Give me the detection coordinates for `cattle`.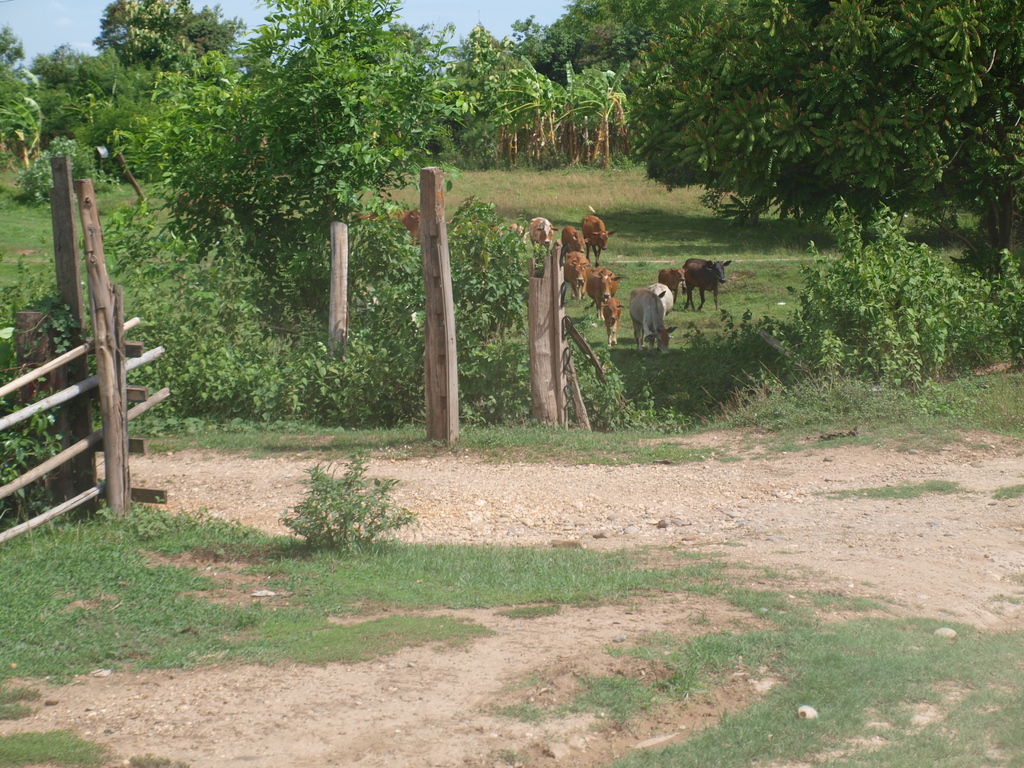
bbox=[392, 207, 422, 257].
